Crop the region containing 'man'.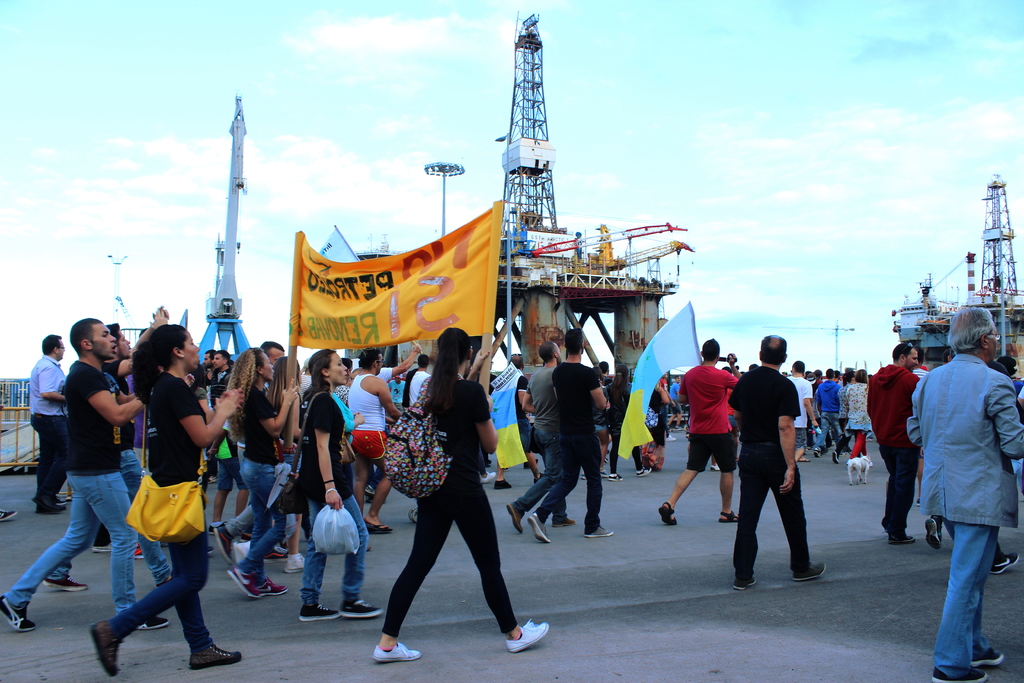
Crop region: 660,341,742,530.
